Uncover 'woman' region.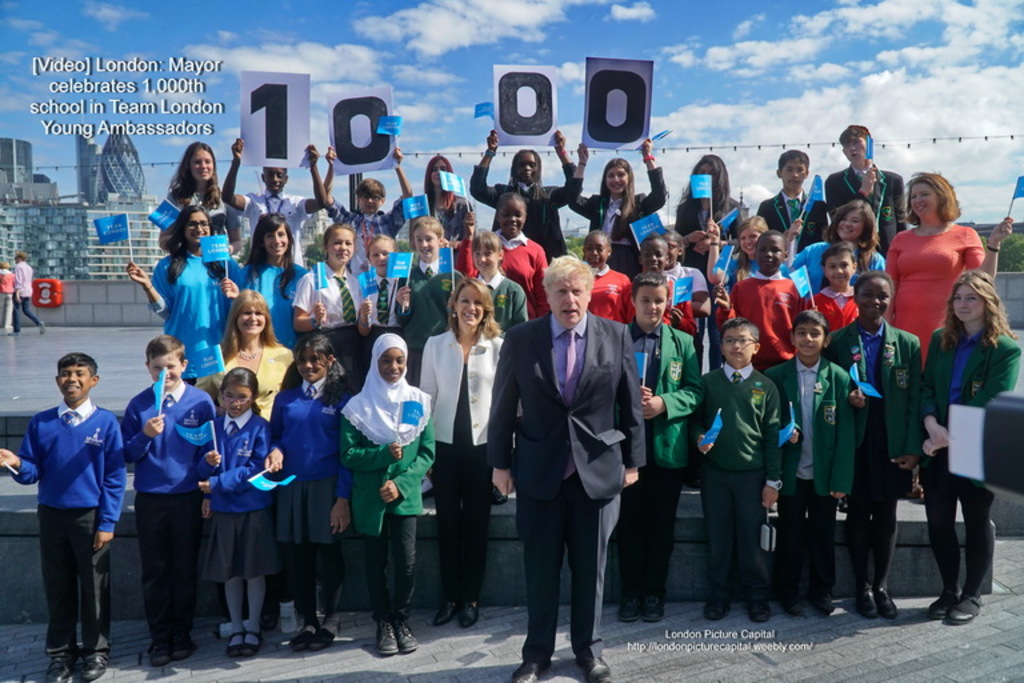
Uncovered: 569, 136, 679, 267.
